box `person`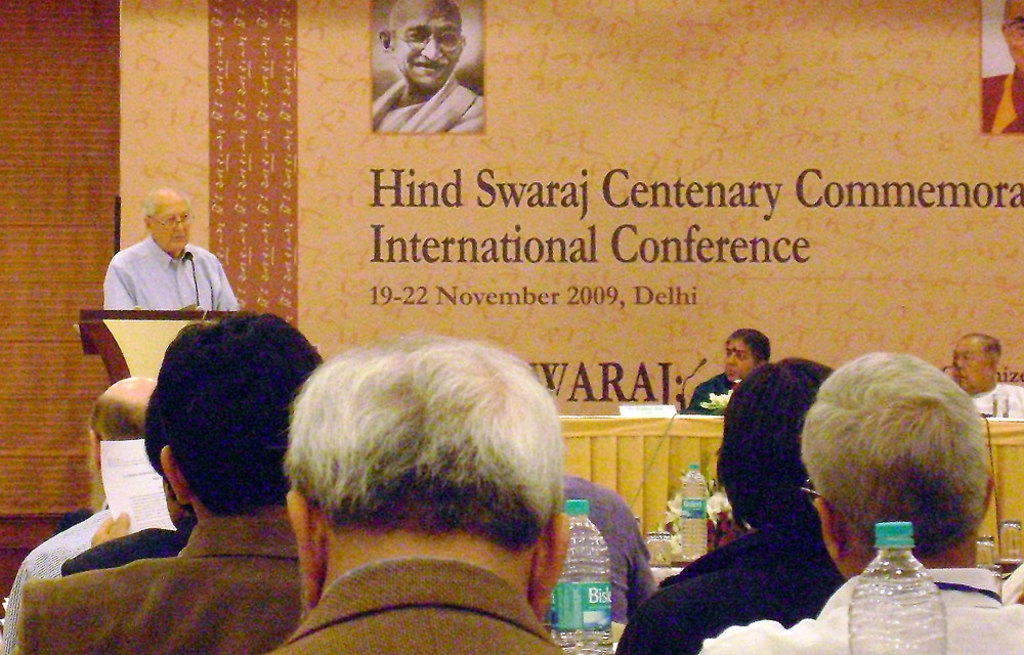
bbox=(941, 337, 1023, 423)
